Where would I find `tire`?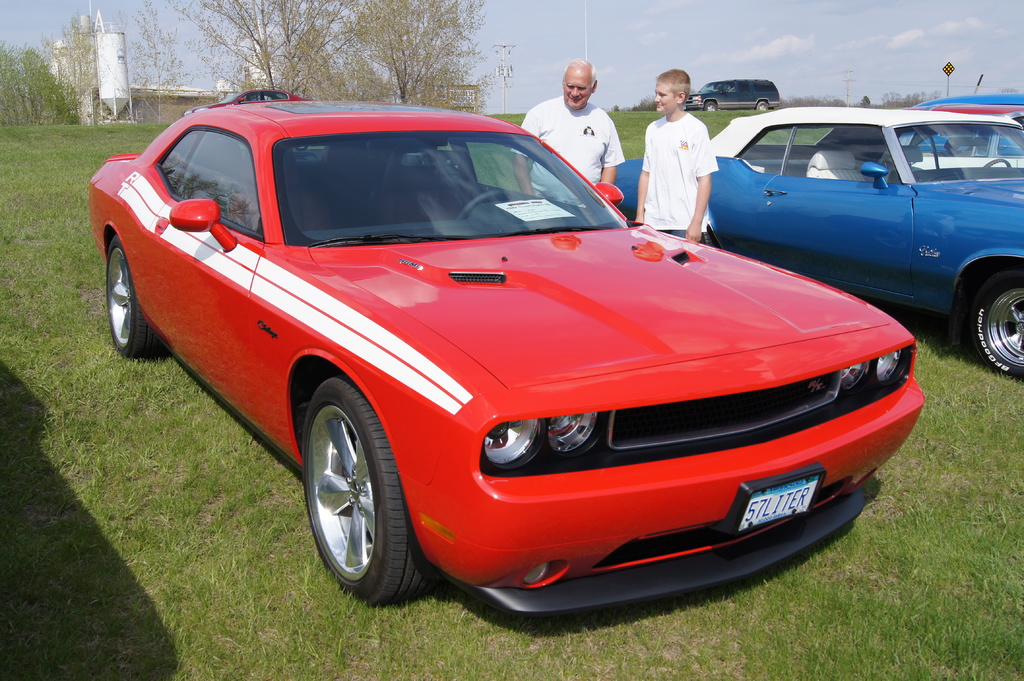
At <bbox>965, 266, 1023, 380</bbox>.
